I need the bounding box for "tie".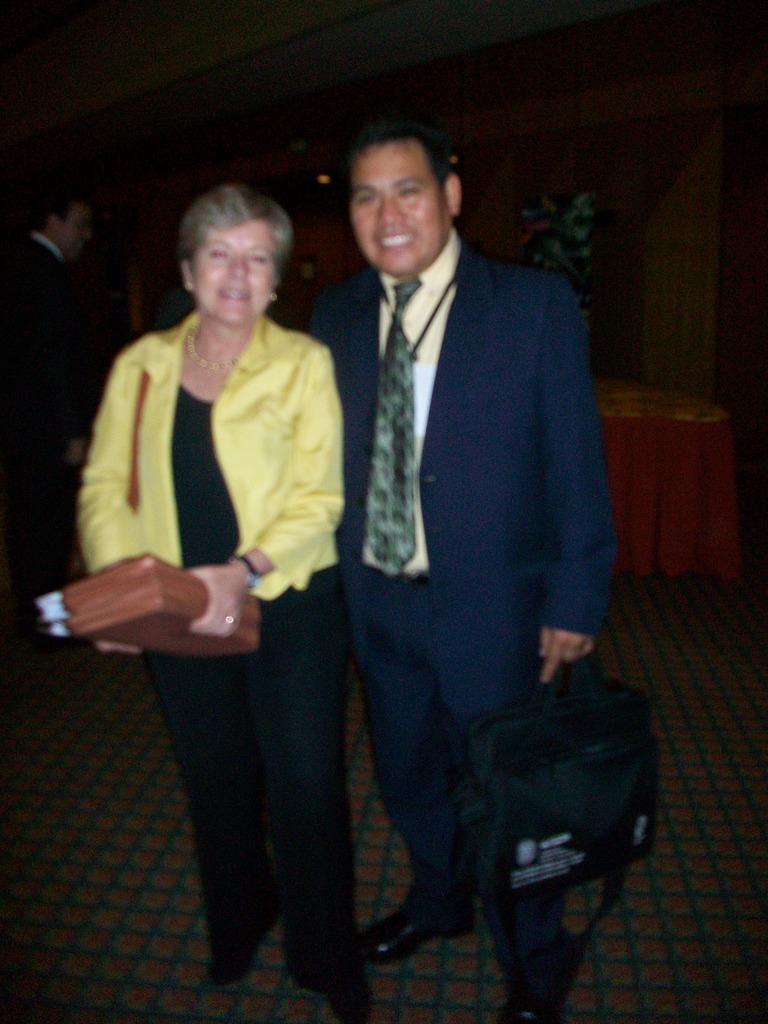
Here it is: region(356, 266, 431, 580).
